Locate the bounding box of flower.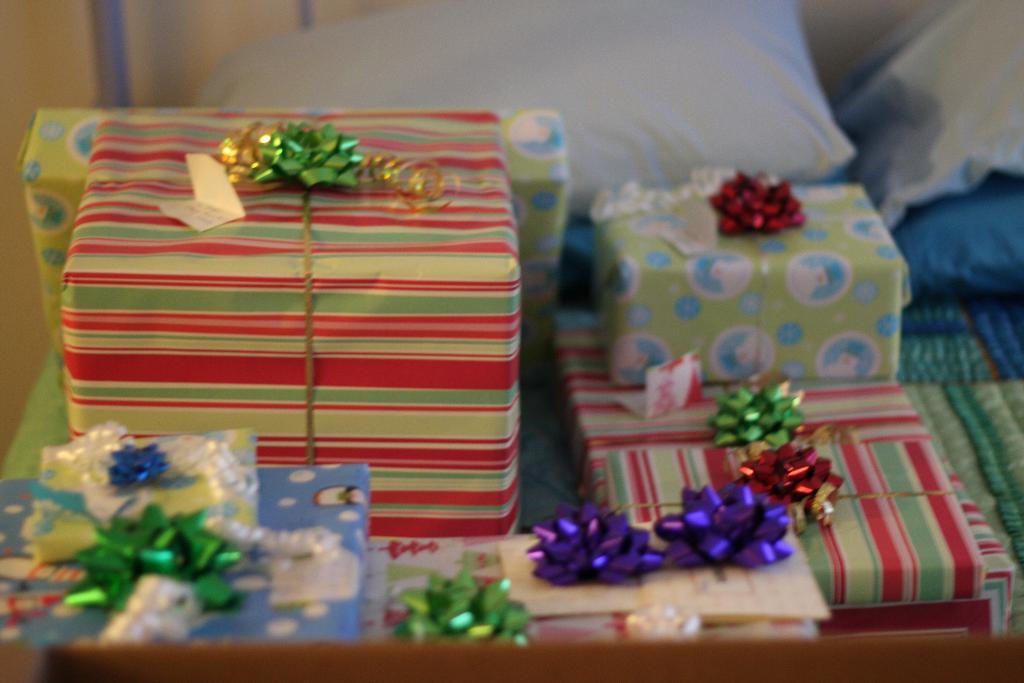
Bounding box: left=255, top=126, right=365, bottom=185.
